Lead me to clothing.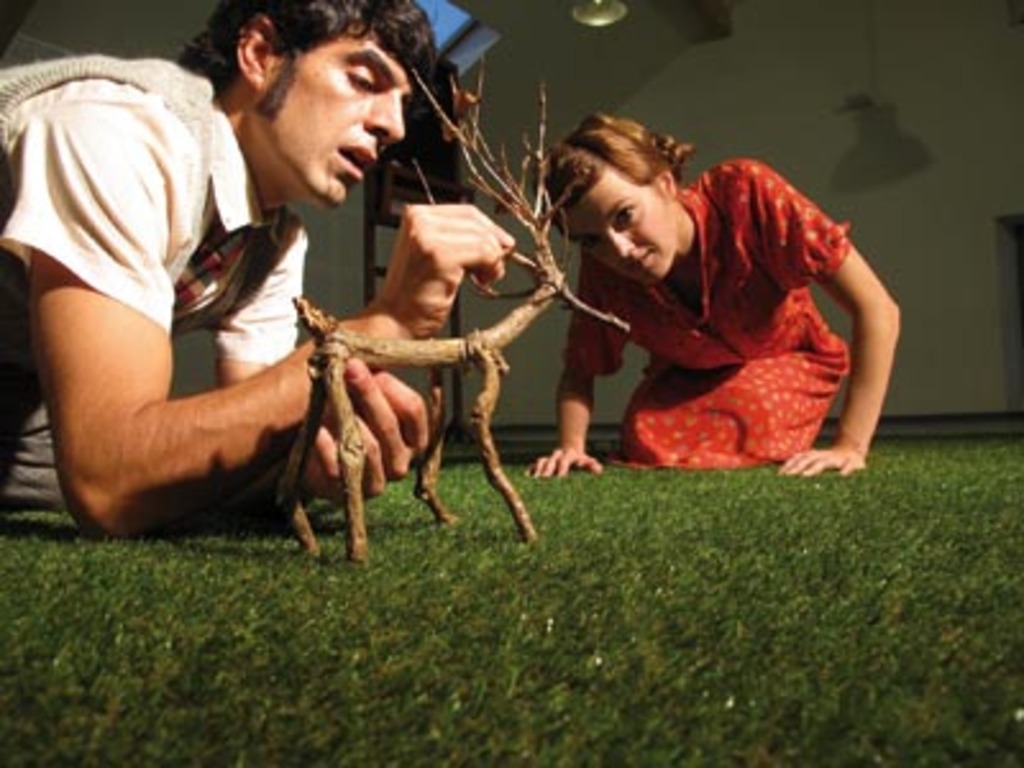
Lead to <bbox>0, 54, 315, 509</bbox>.
